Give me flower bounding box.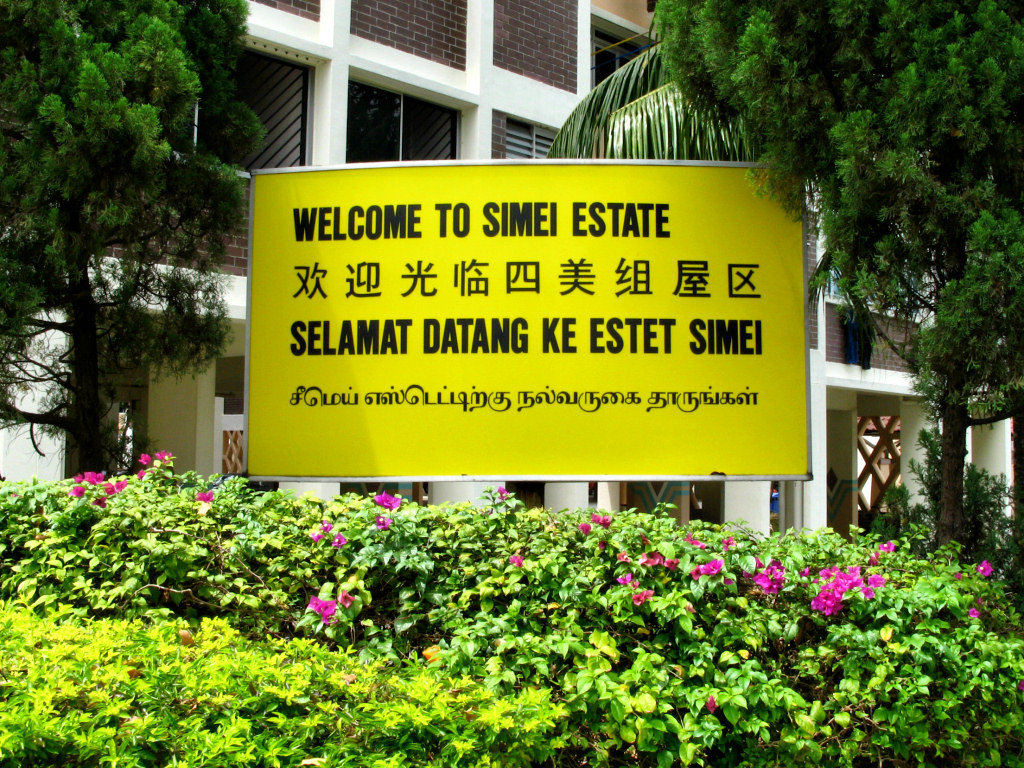
crop(600, 544, 605, 551).
